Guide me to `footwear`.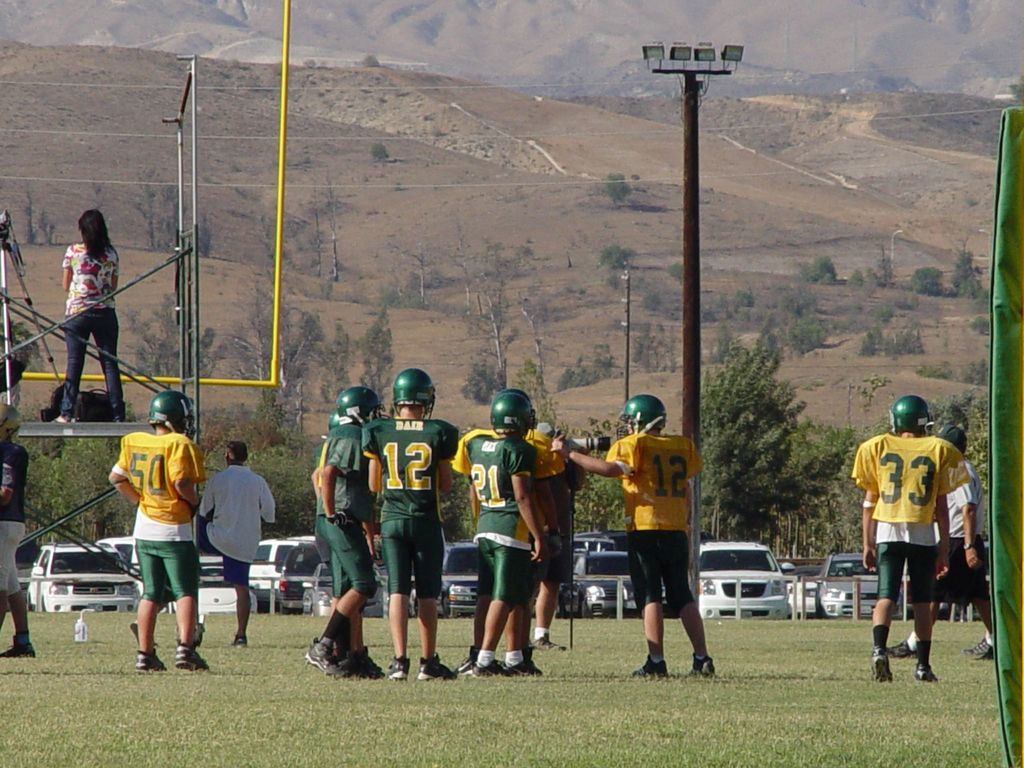
Guidance: (965,630,993,664).
